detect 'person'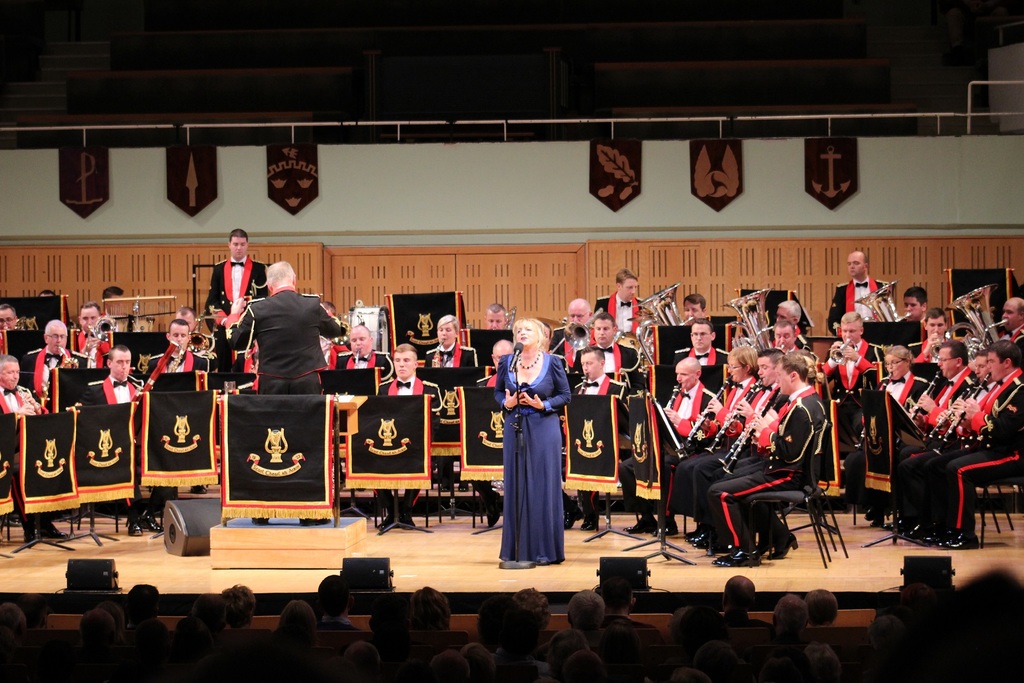
(left=824, top=311, right=881, bottom=506)
